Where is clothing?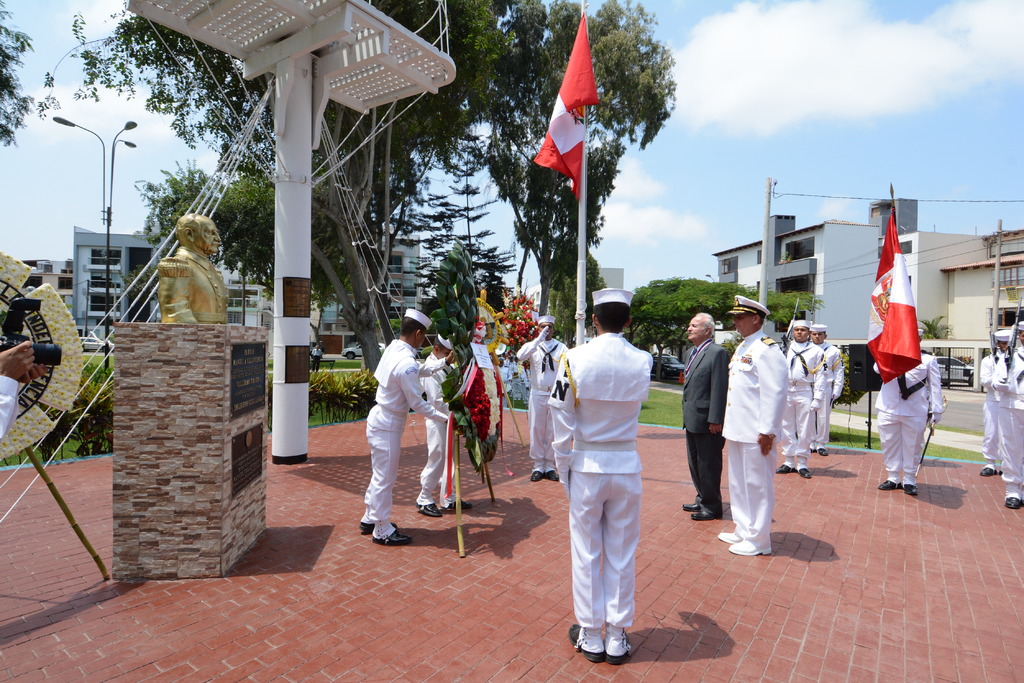
rect(990, 343, 1023, 485).
